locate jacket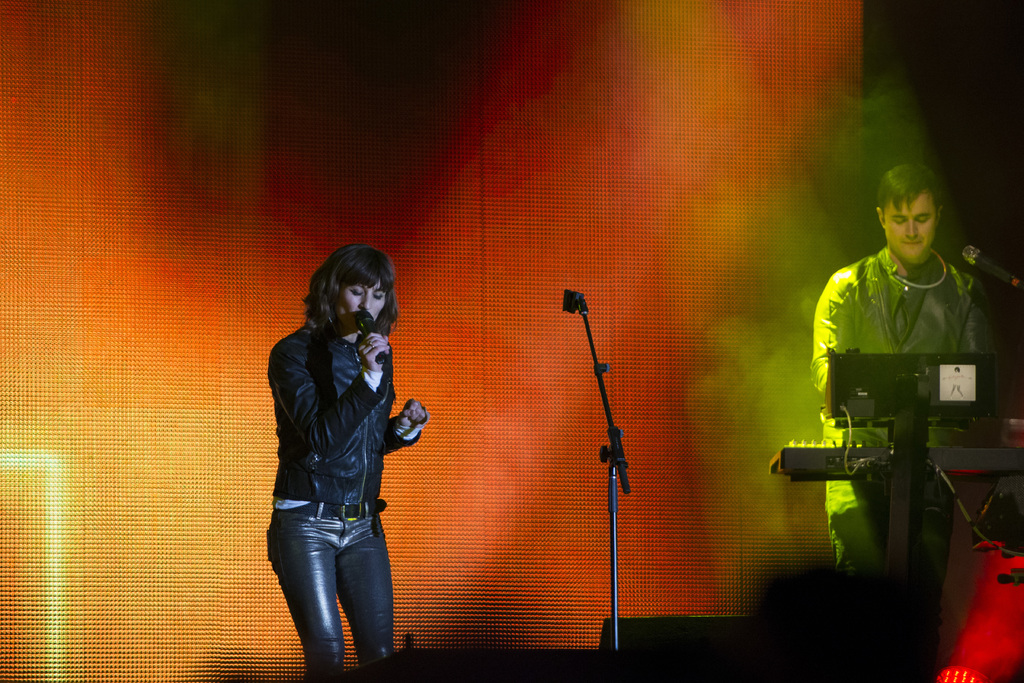
(left=806, top=243, right=1002, bottom=451)
